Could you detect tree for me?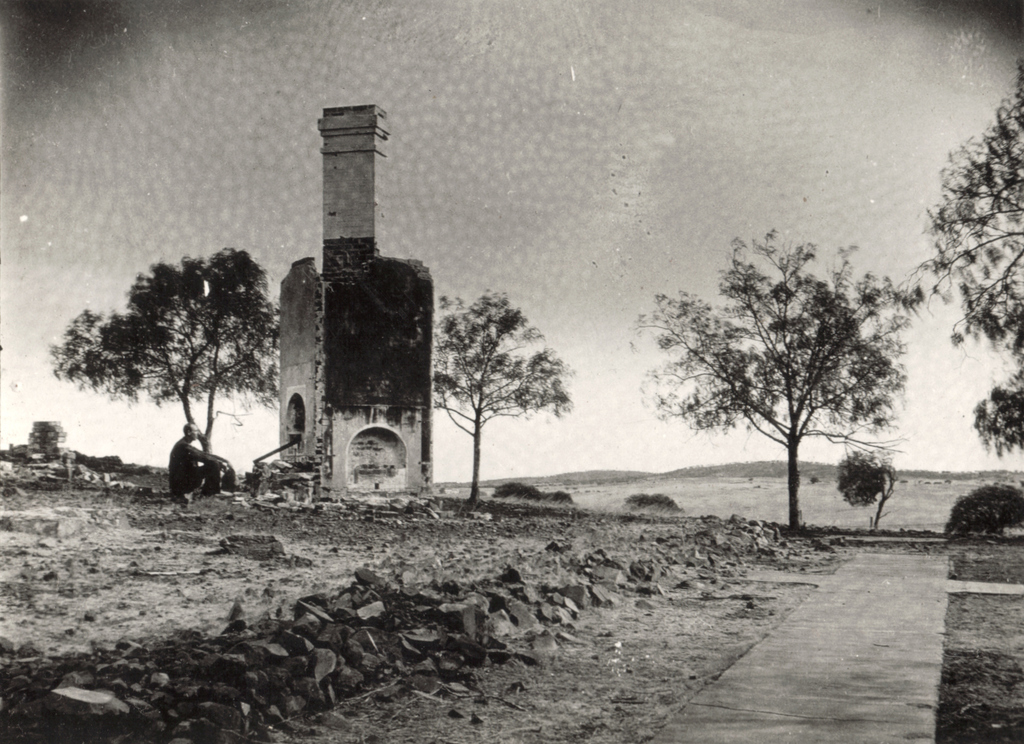
Detection result: 920, 62, 1023, 455.
